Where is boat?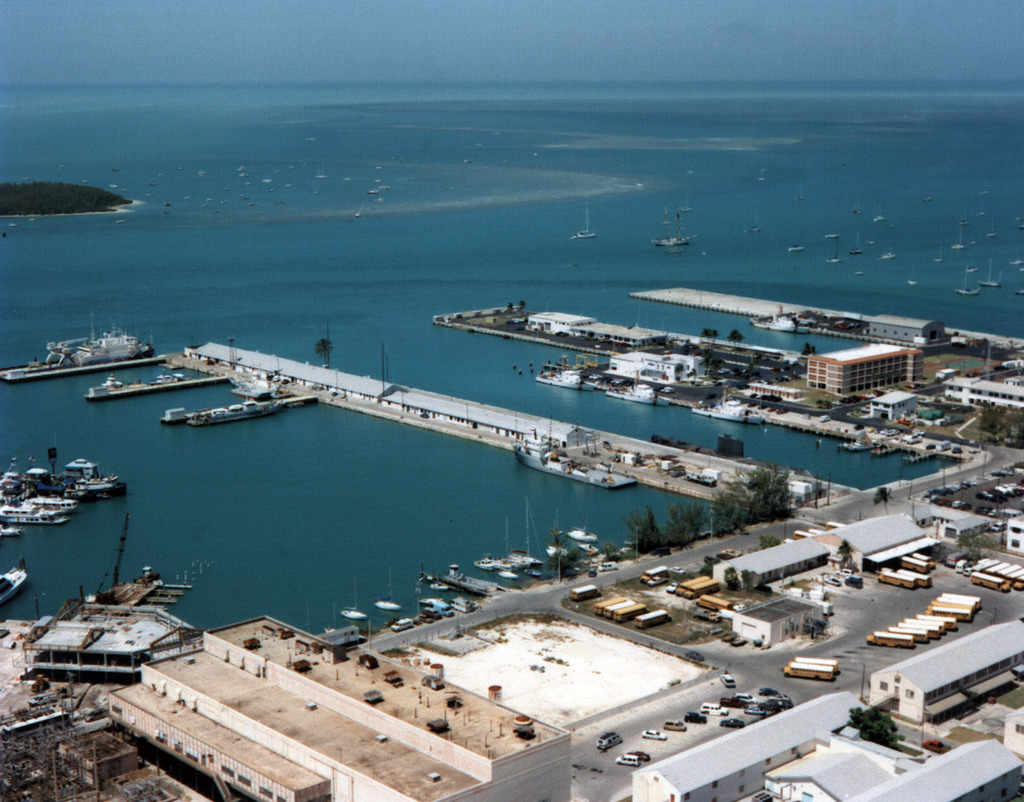
202,199,221,206.
